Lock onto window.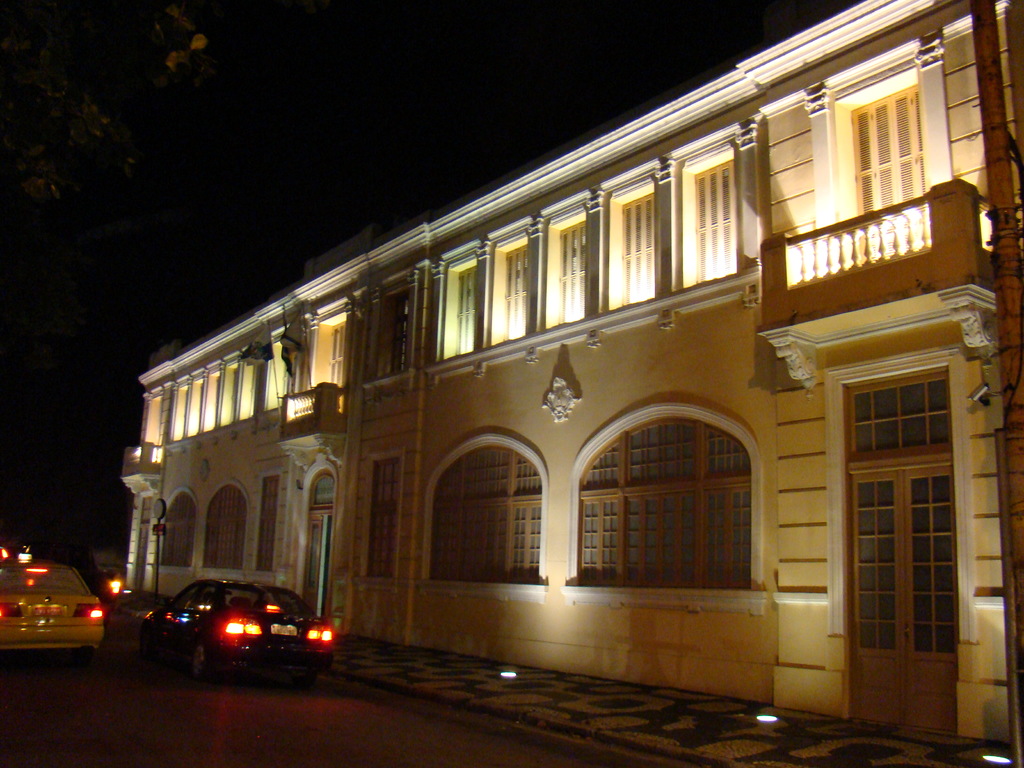
Locked: 556 223 584 325.
